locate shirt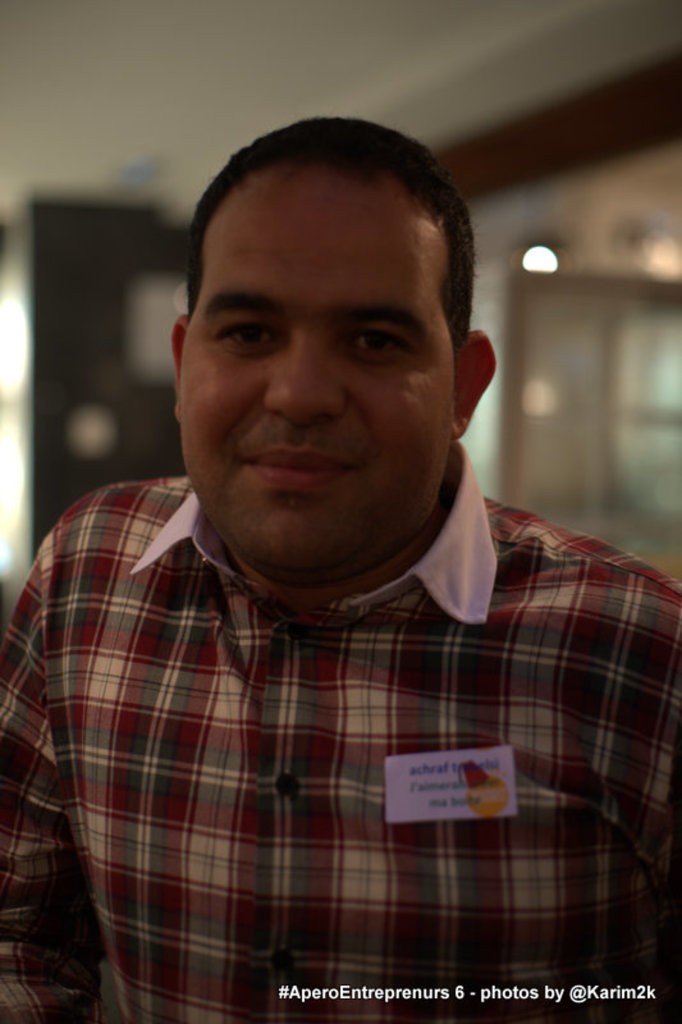
bbox=[3, 439, 681, 1023]
